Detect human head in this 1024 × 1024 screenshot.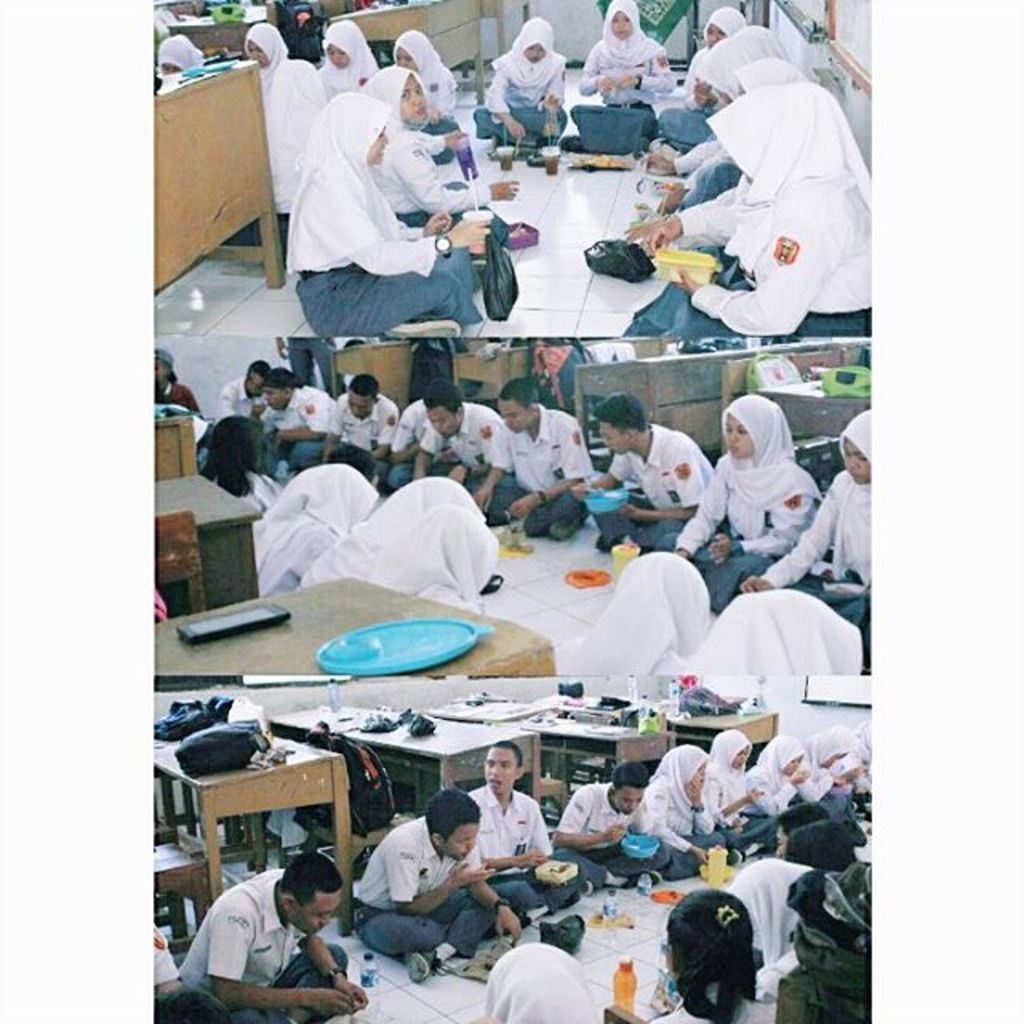
Detection: region(421, 784, 480, 861).
